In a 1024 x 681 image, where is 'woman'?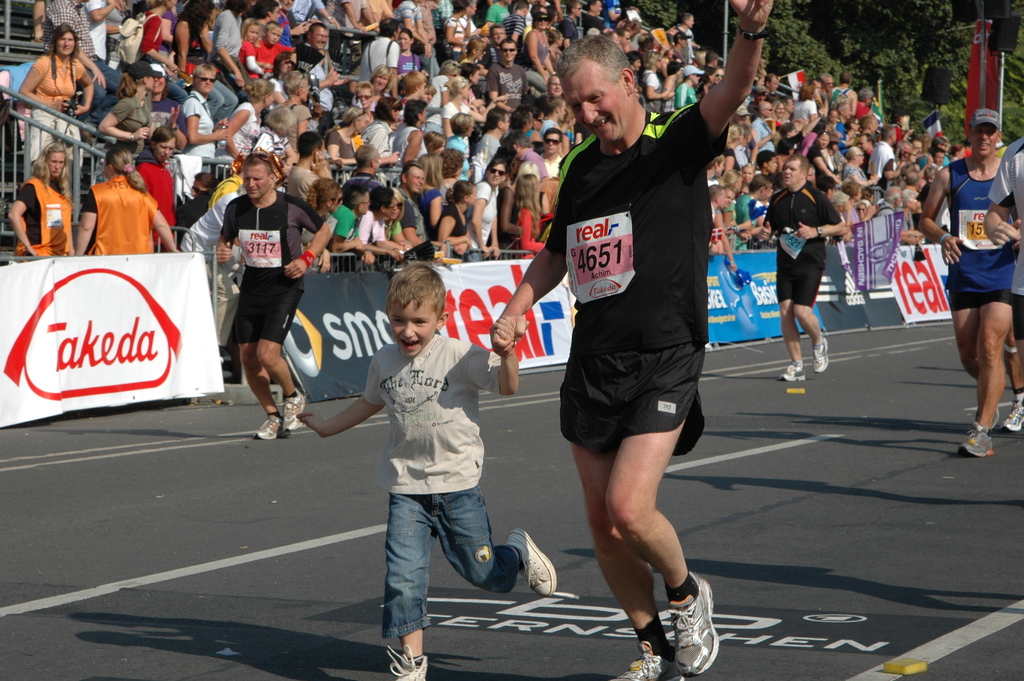
bbox(298, 176, 345, 270).
